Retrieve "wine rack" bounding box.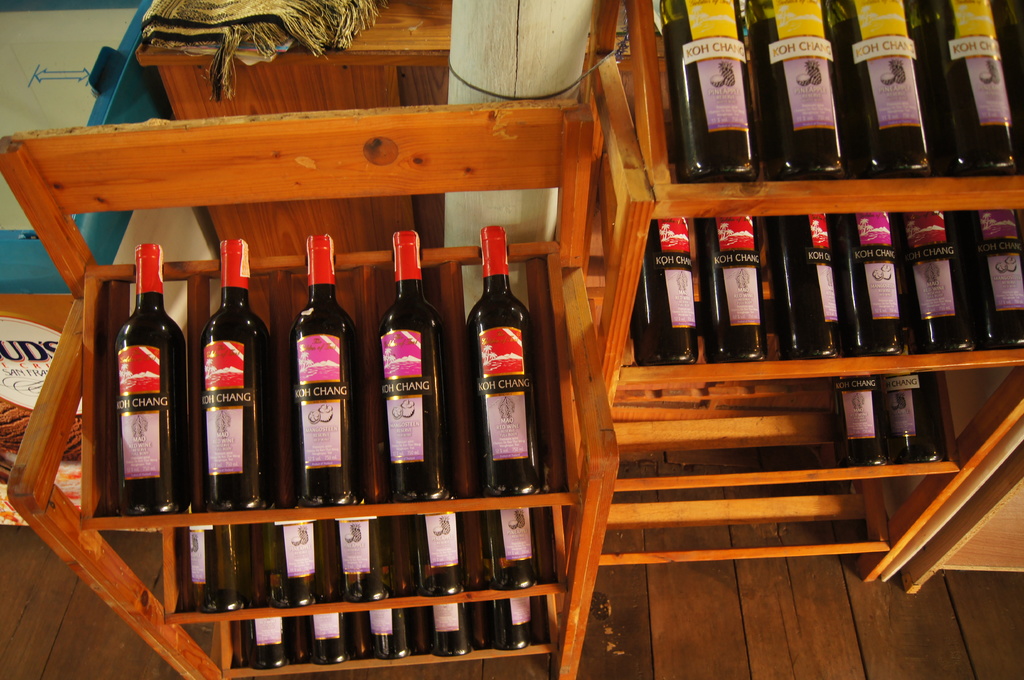
Bounding box: bbox=[10, 0, 1023, 679].
